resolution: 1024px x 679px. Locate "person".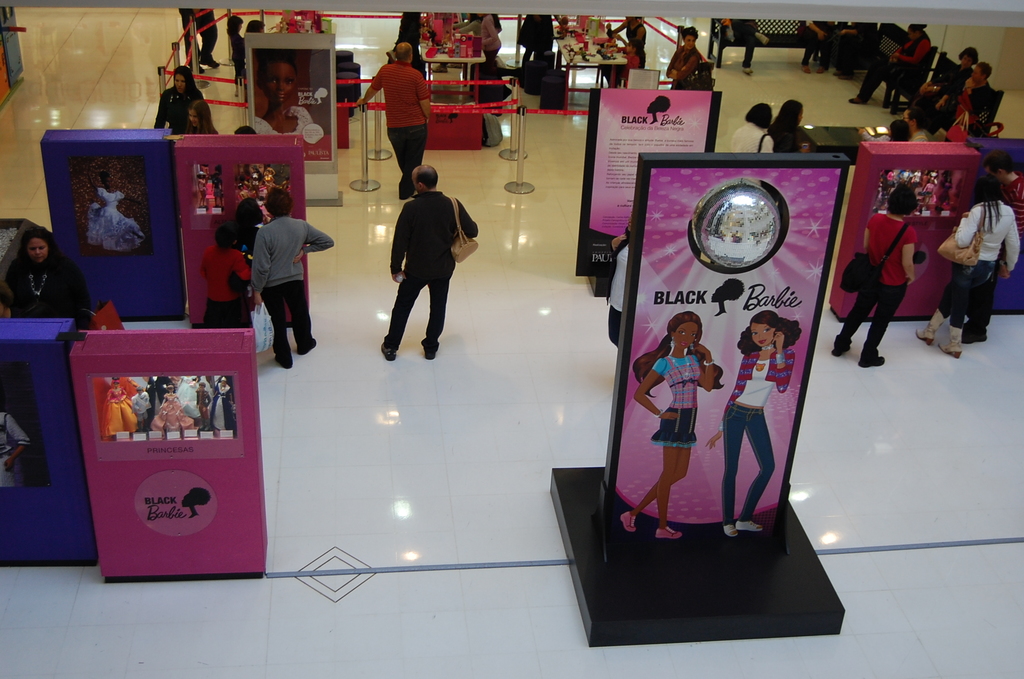
[916,174,1023,359].
